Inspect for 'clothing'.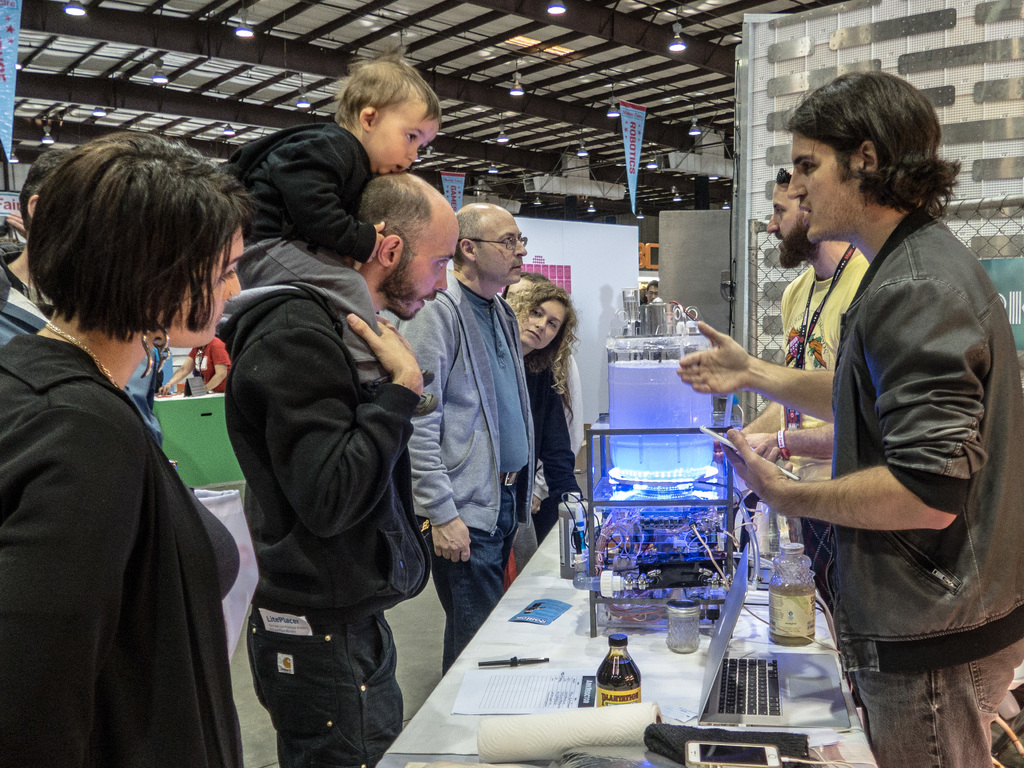
Inspection: 416 278 524 629.
